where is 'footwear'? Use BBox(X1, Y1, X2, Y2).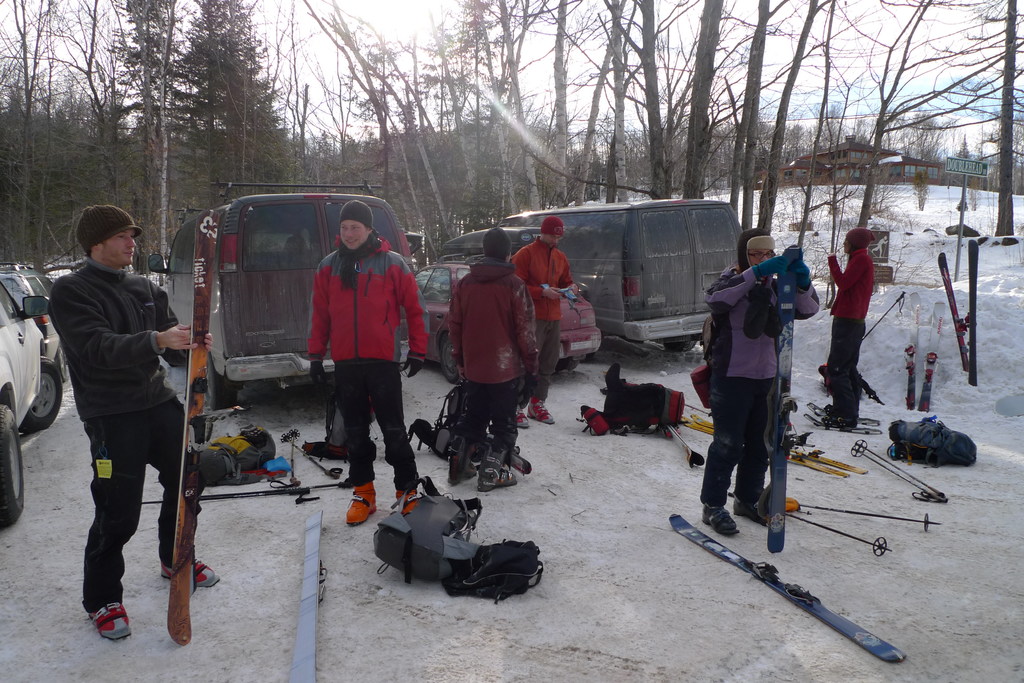
BBox(527, 401, 556, 423).
